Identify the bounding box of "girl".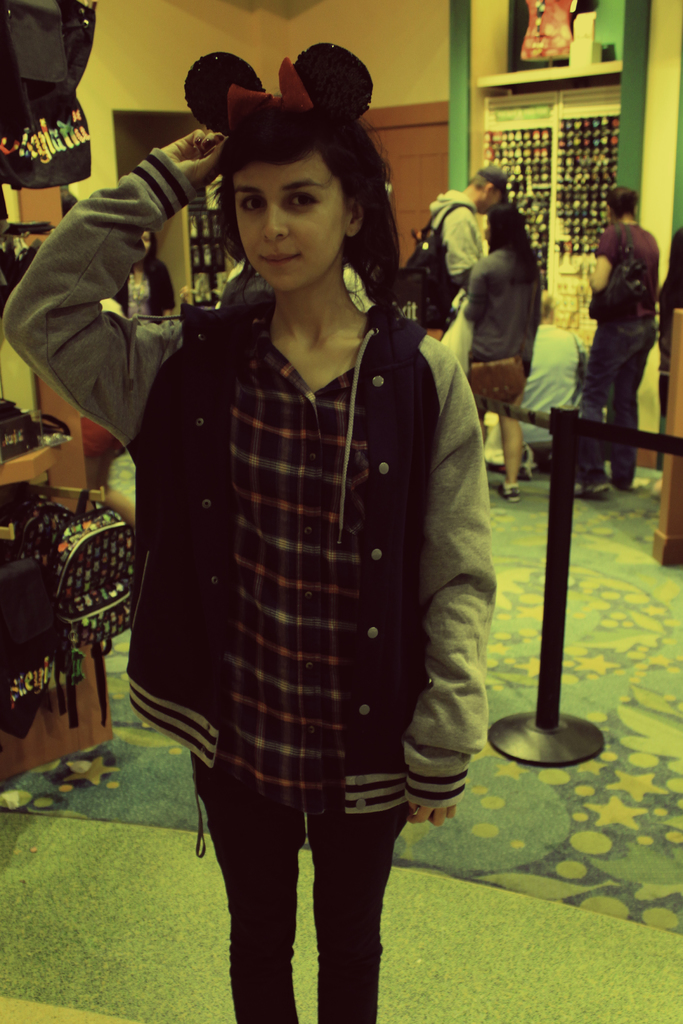
crop(0, 37, 500, 1023).
